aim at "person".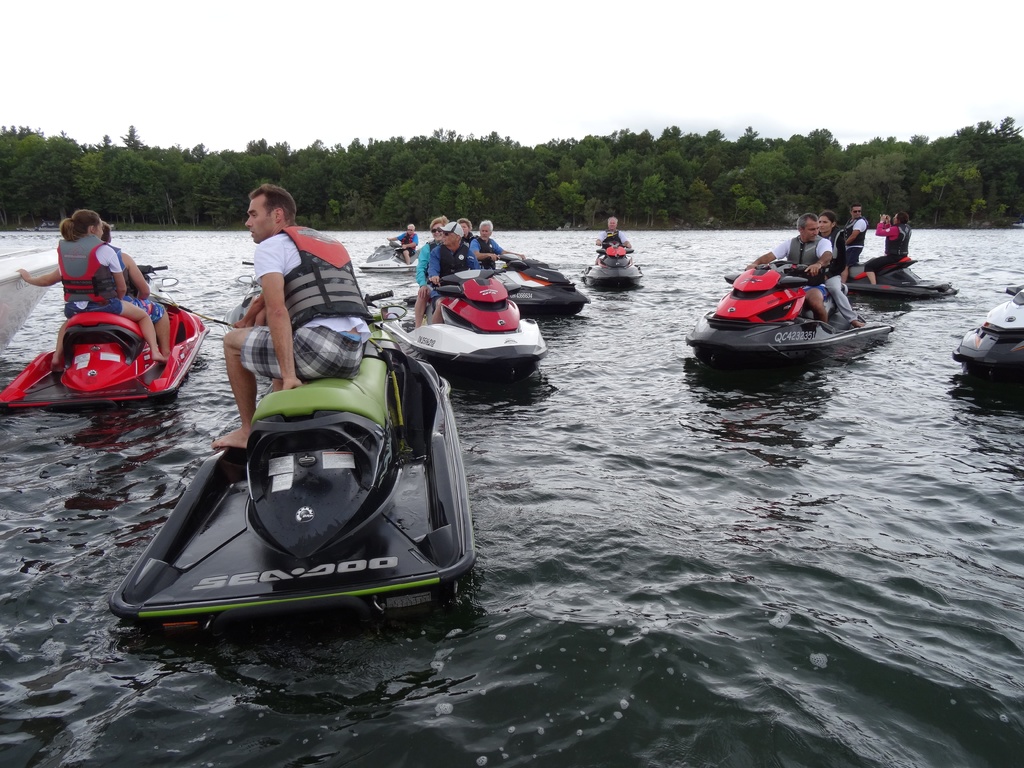
Aimed at Rect(466, 218, 528, 261).
